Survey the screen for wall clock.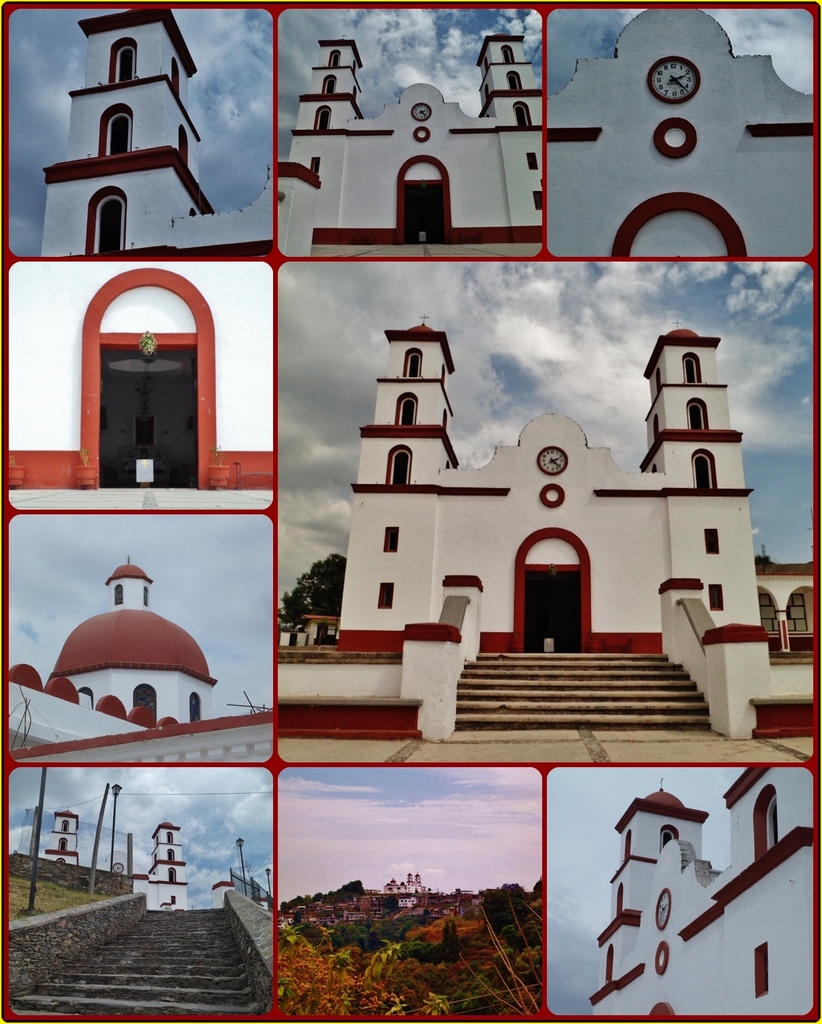
Survey found: box(114, 862, 125, 872).
